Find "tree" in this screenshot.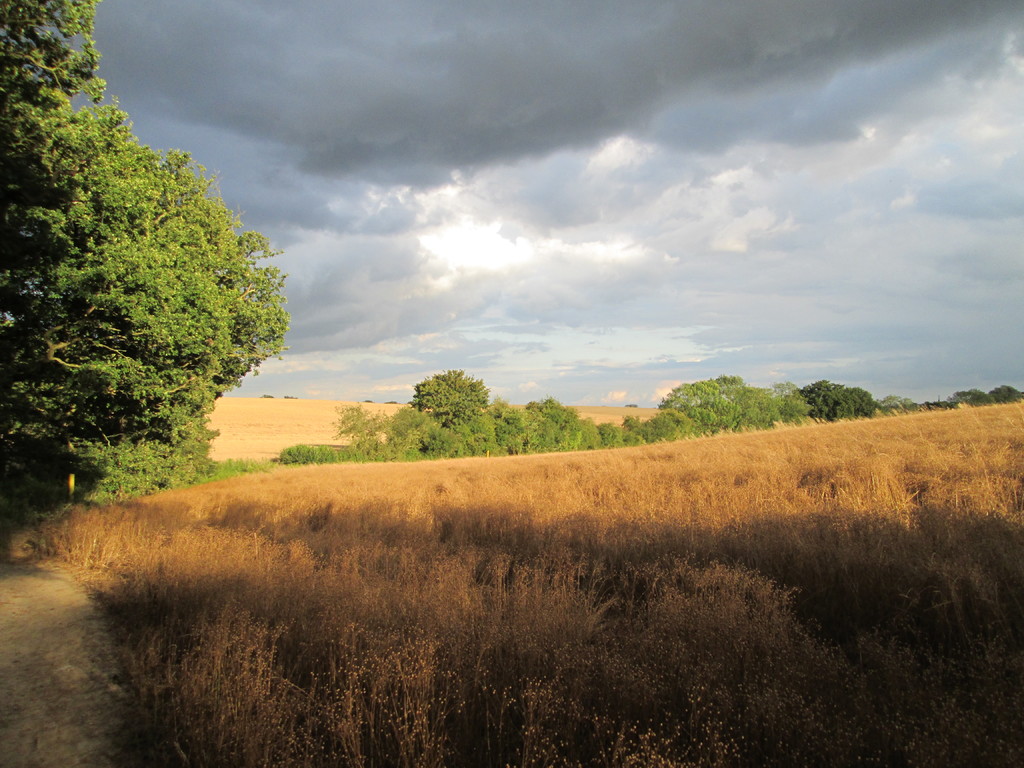
The bounding box for "tree" is l=738, t=378, r=783, b=432.
